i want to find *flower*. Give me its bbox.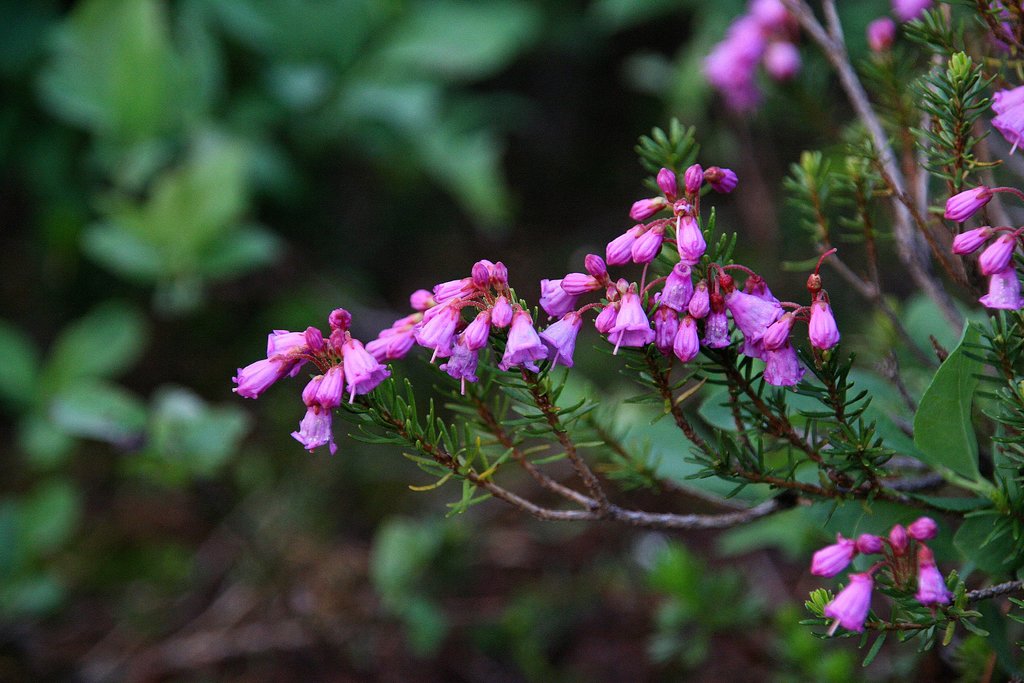
<box>976,267,1023,316</box>.
